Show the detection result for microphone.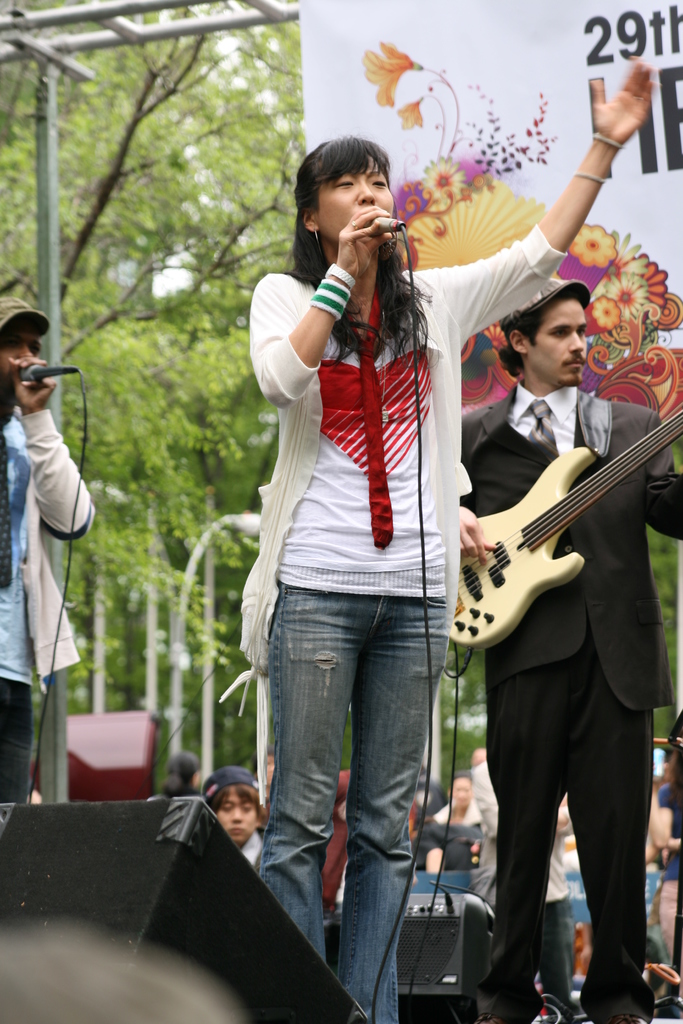
left=22, top=364, right=78, bottom=380.
